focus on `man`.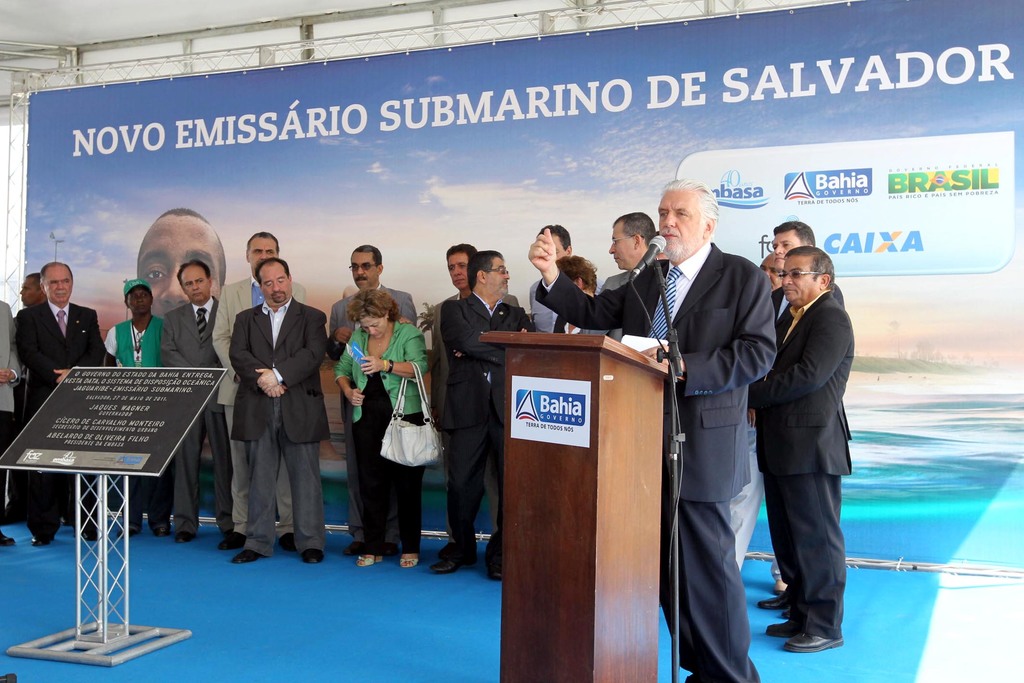
Focused at BBox(771, 219, 815, 647).
